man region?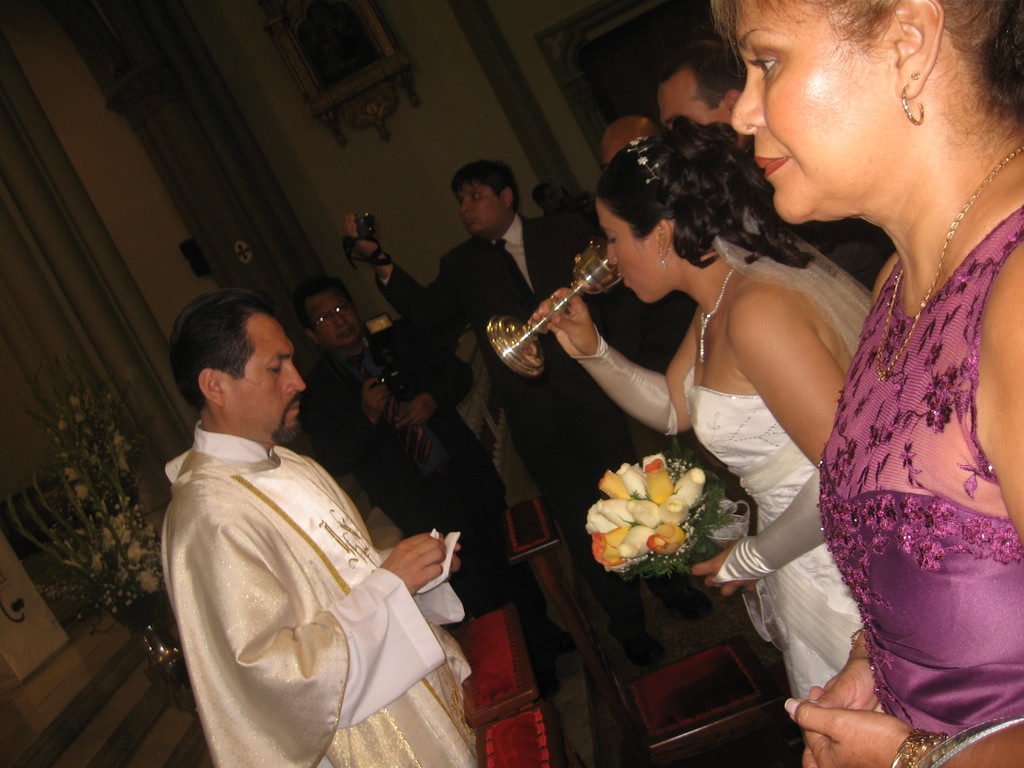
select_region(346, 158, 721, 667)
